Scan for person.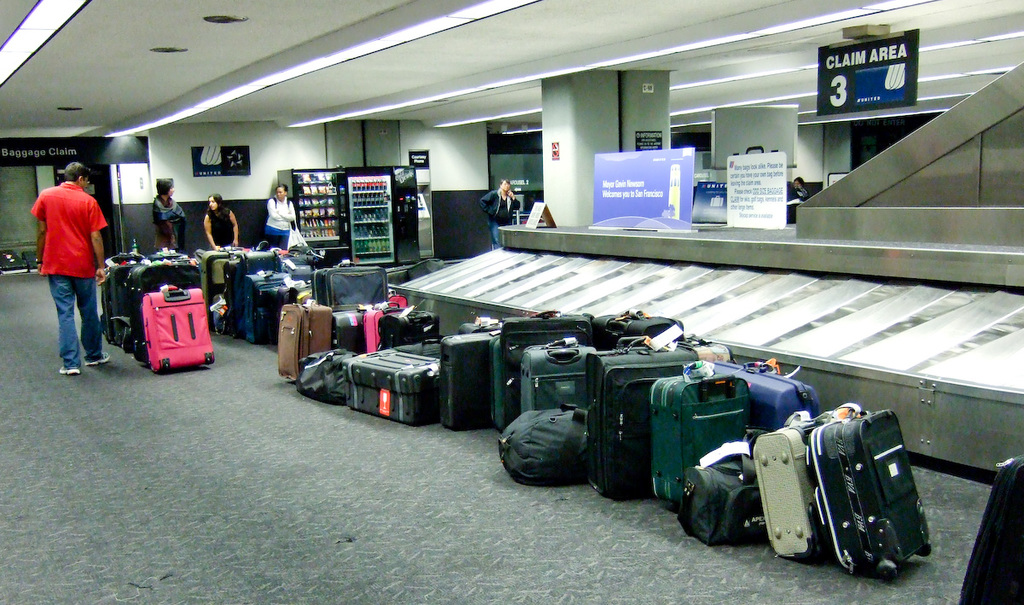
Scan result: left=479, top=179, right=525, bottom=247.
